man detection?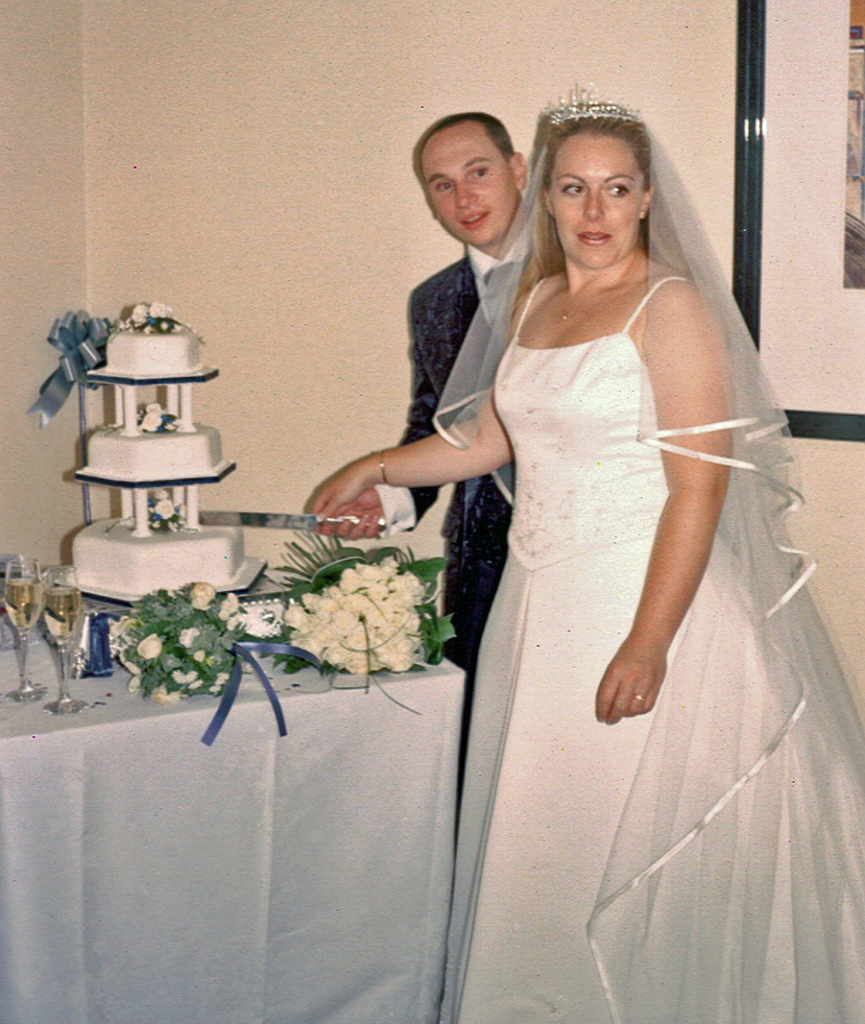
bbox=[317, 111, 534, 706]
